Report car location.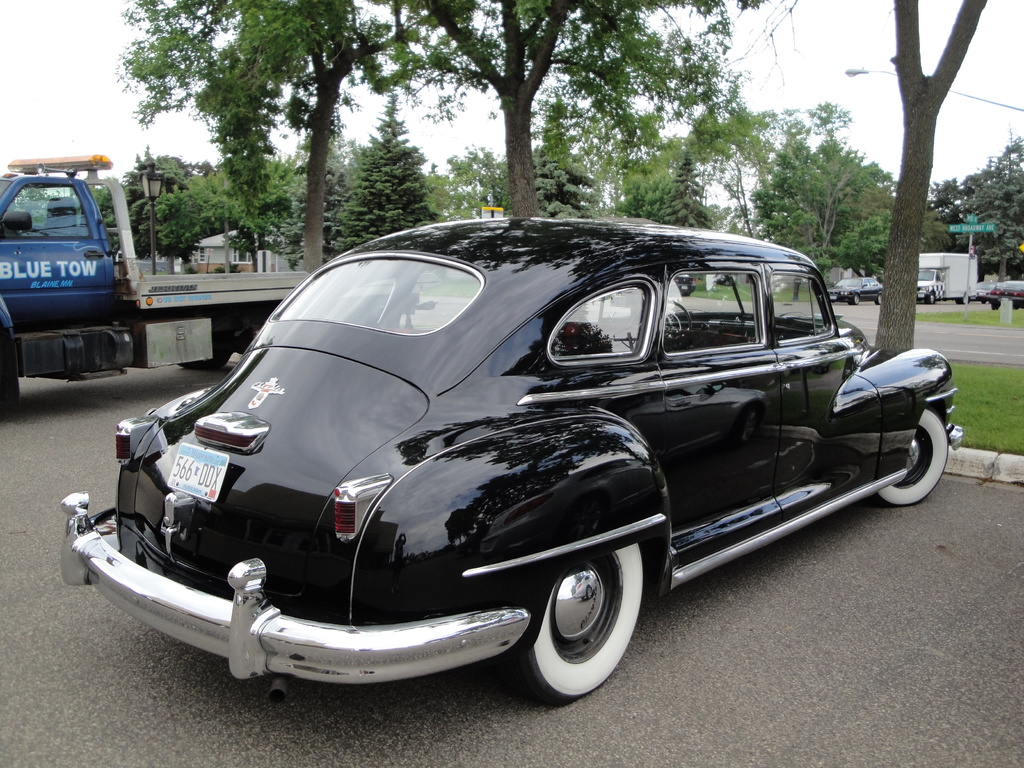
Report: 975,280,993,301.
